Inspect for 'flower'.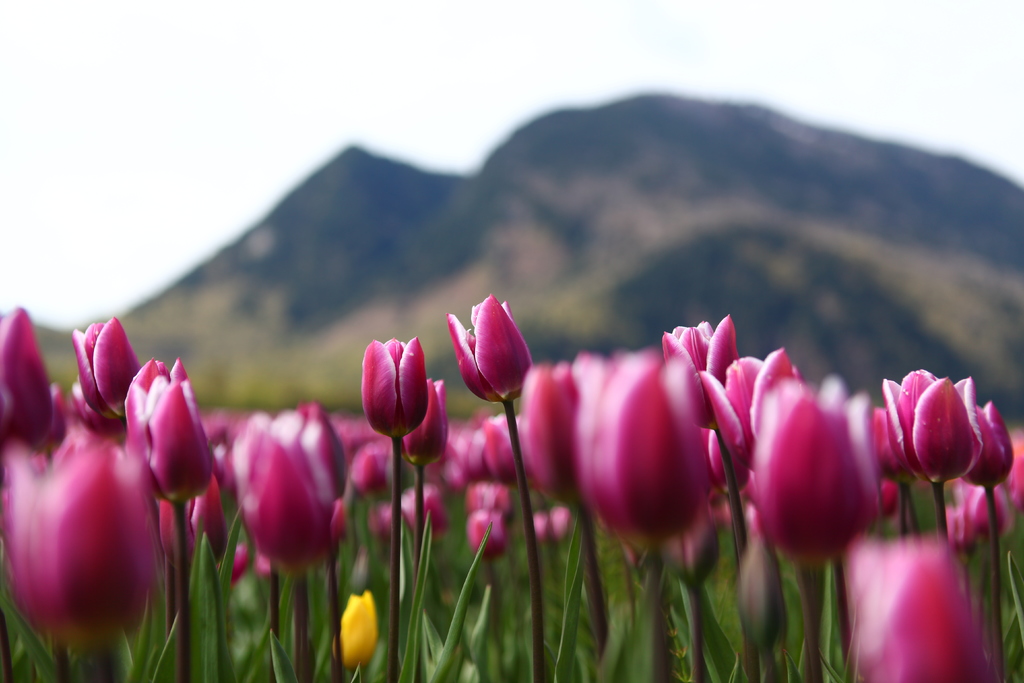
Inspection: left=934, top=478, right=1002, bottom=536.
